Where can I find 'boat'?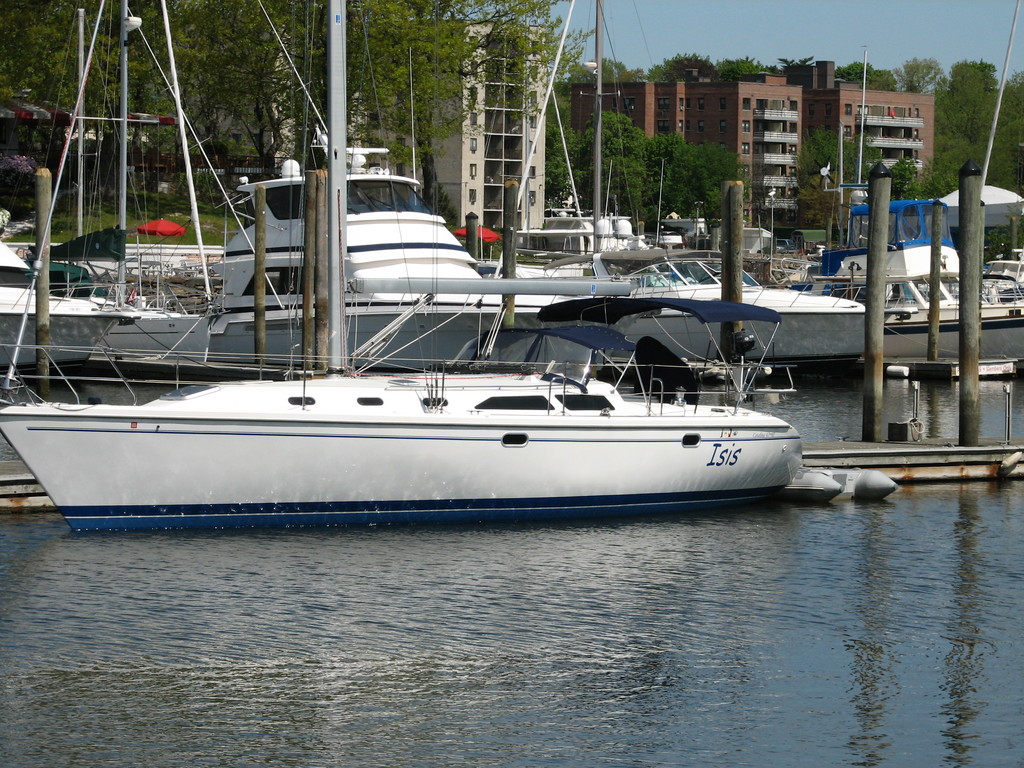
You can find it at box(207, 121, 613, 376).
